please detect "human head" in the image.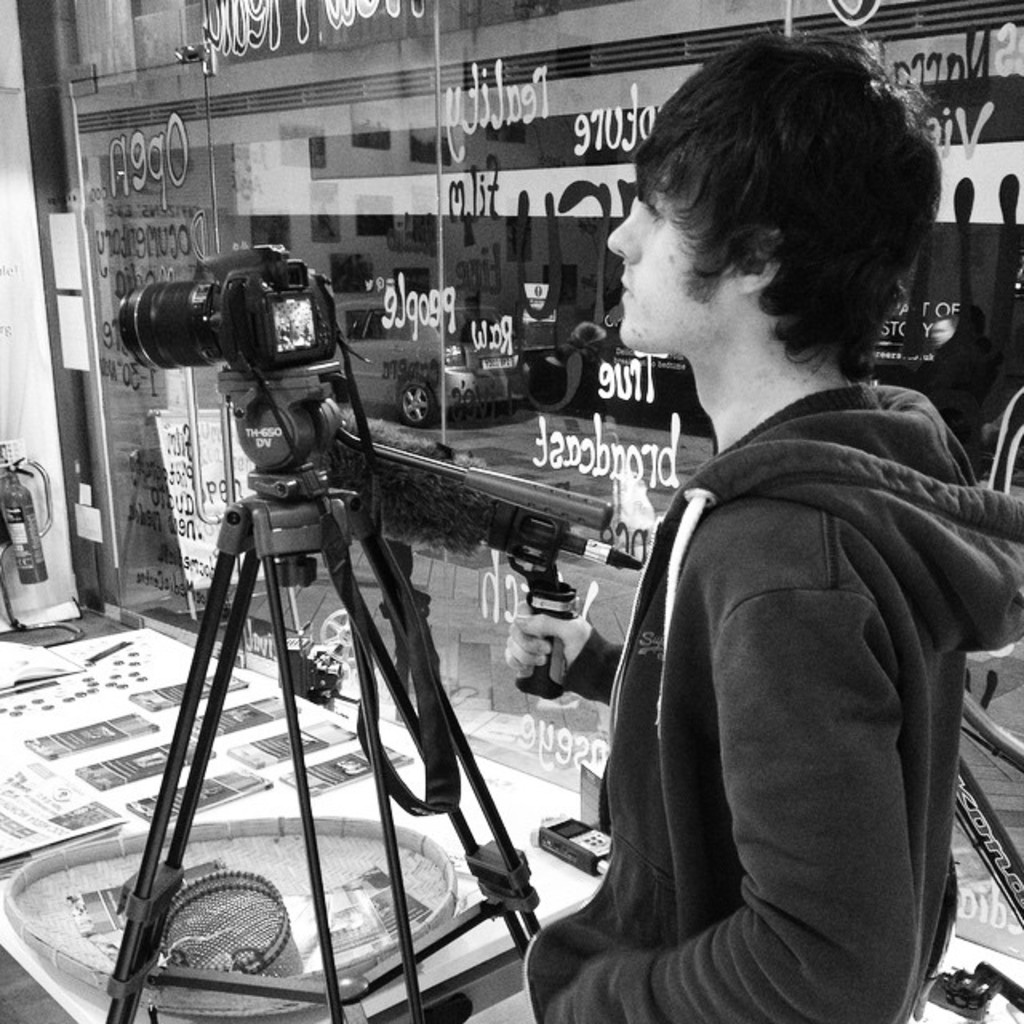
Rect(614, 30, 941, 387).
